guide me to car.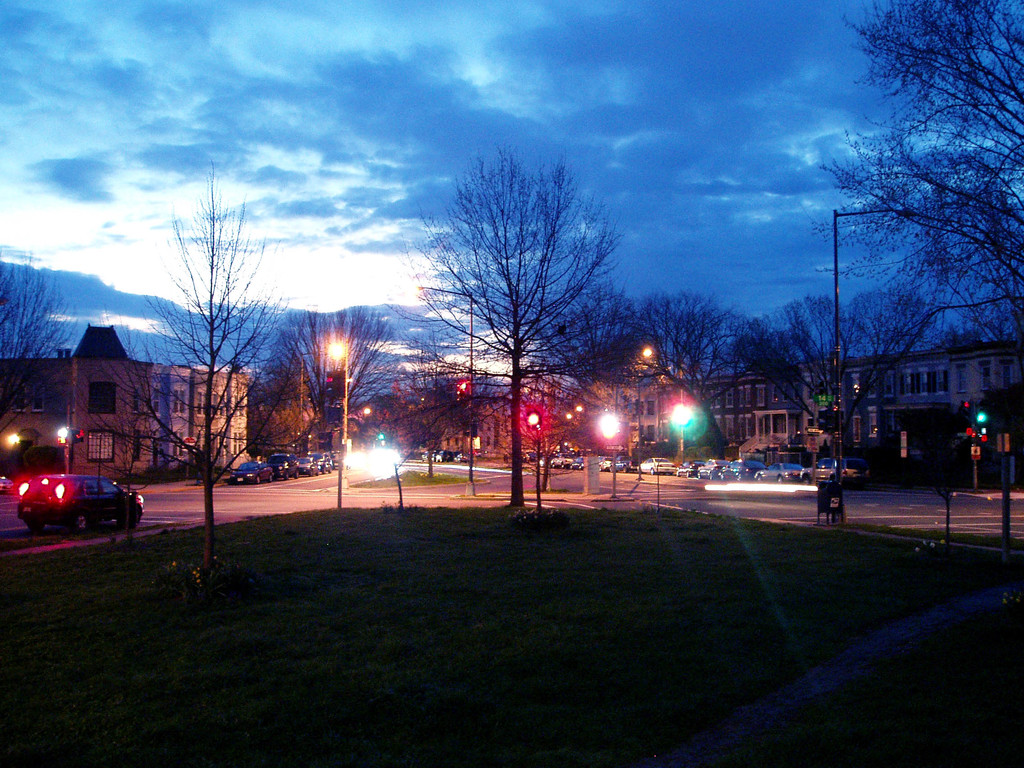
Guidance: [695, 457, 722, 477].
